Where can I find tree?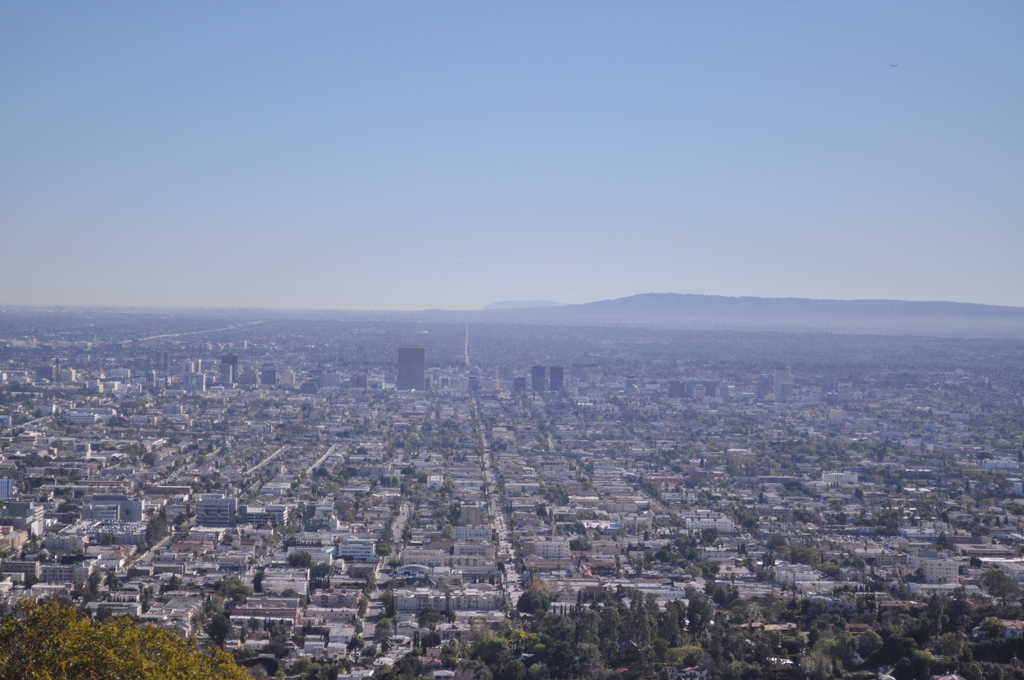
You can find it at 184, 441, 200, 448.
